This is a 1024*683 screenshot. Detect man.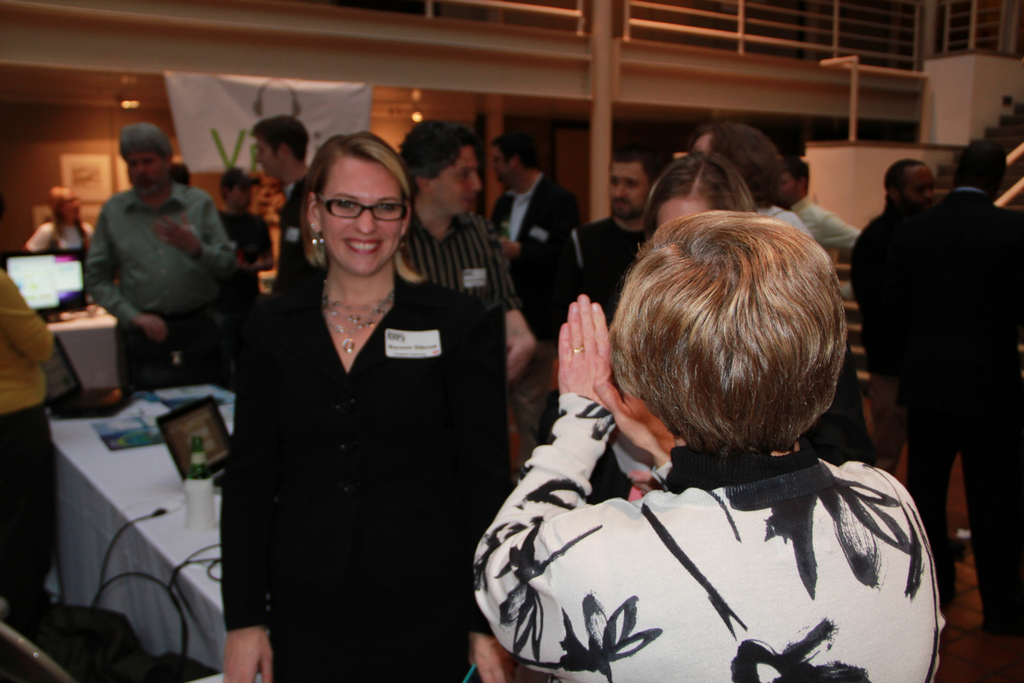
locate(87, 114, 239, 392).
